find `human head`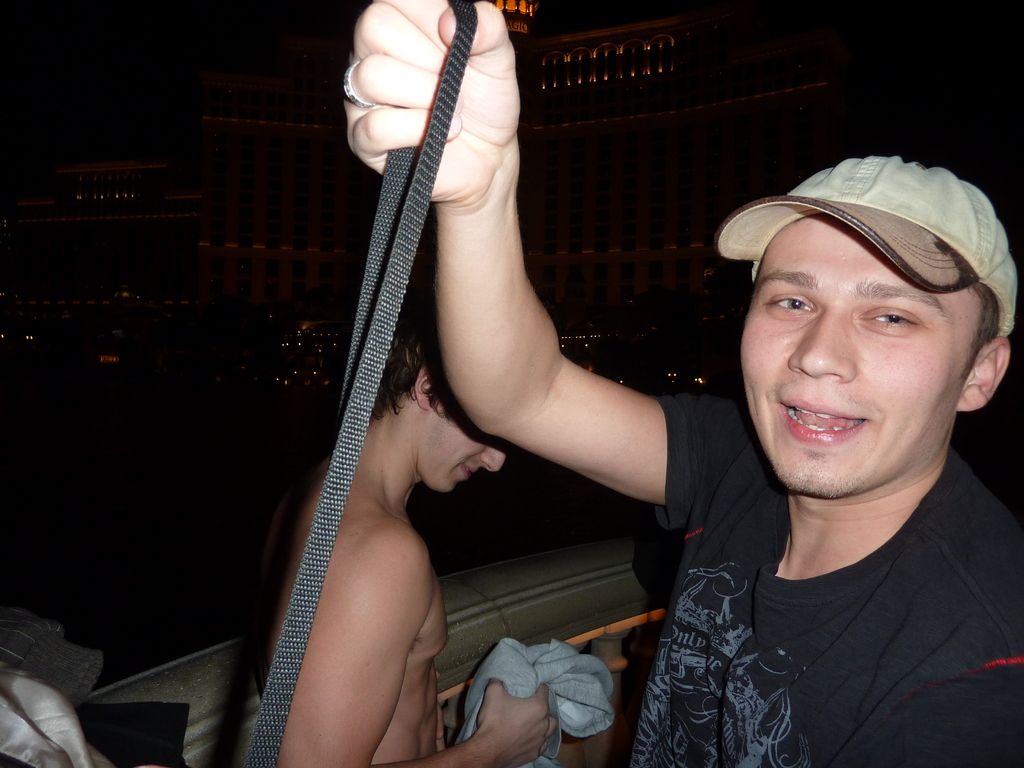
(left=718, top=159, right=1011, bottom=382)
